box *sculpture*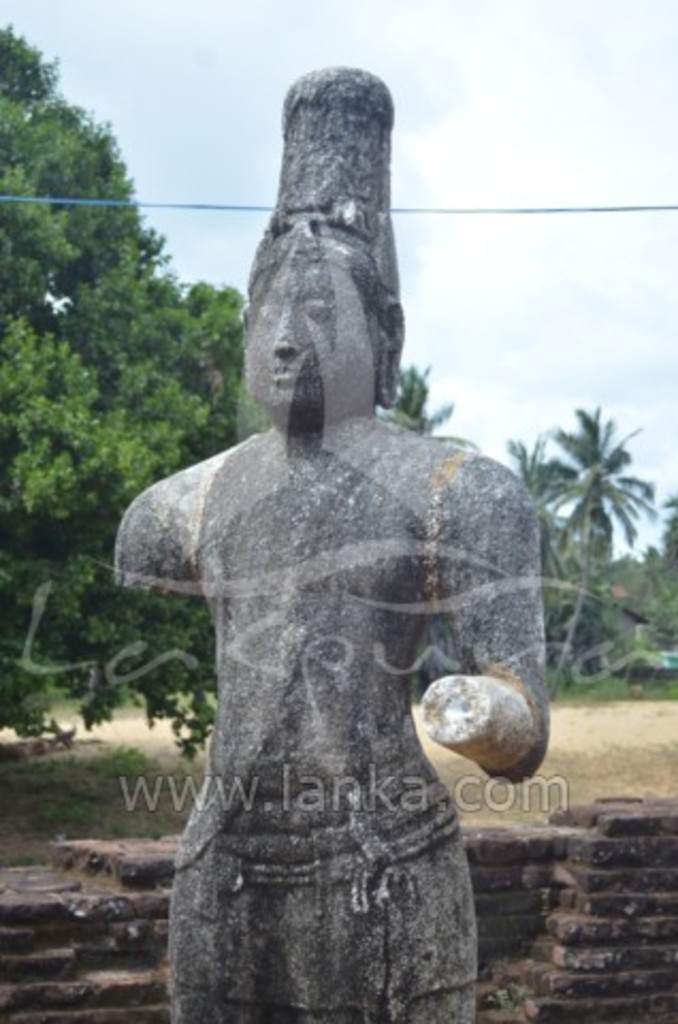
[x1=122, y1=98, x2=556, y2=1013]
